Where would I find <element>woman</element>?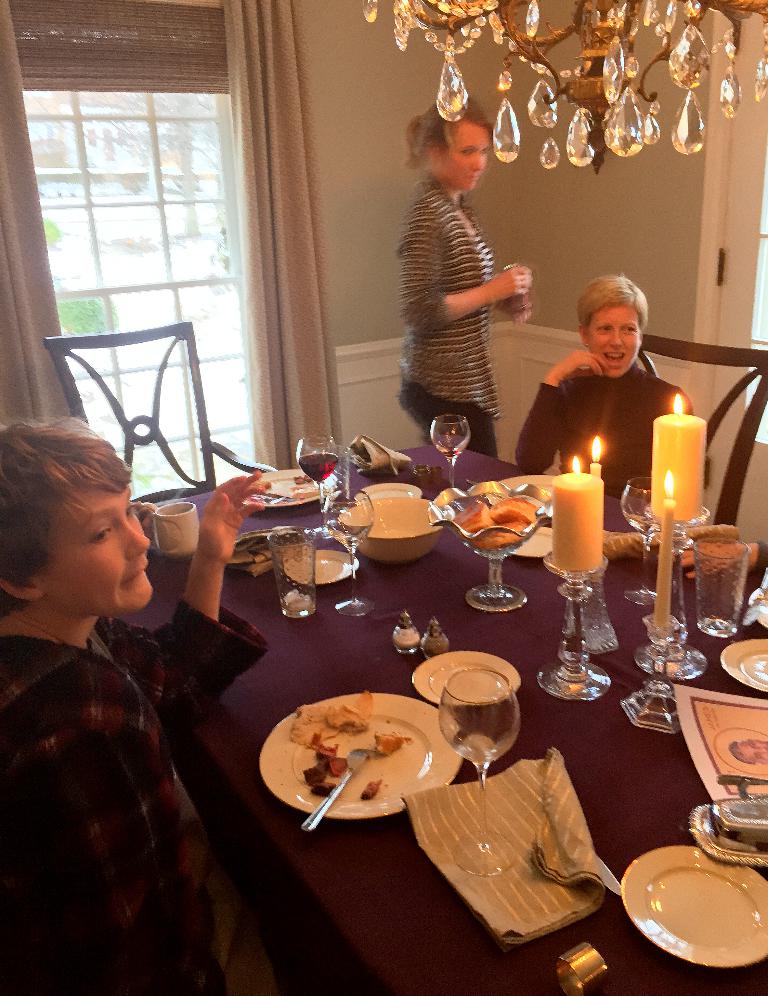
At pyautogui.locateOnScreen(0, 416, 274, 995).
